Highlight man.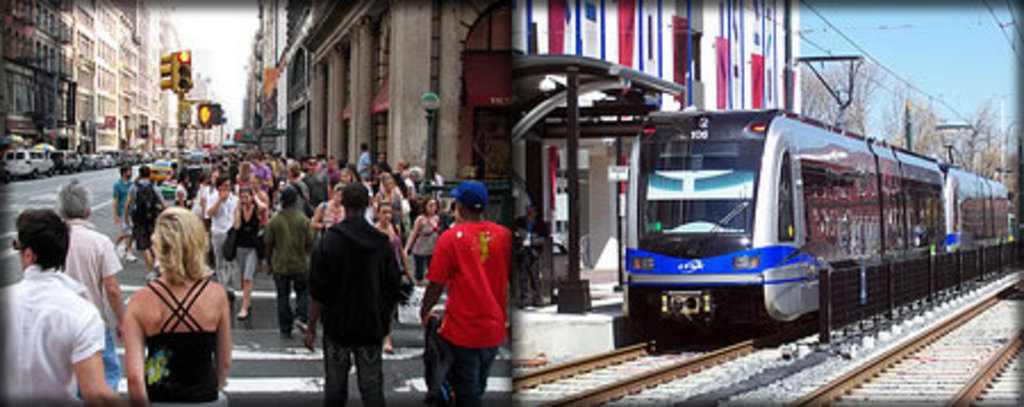
Highlighted region: bbox(207, 175, 243, 282).
